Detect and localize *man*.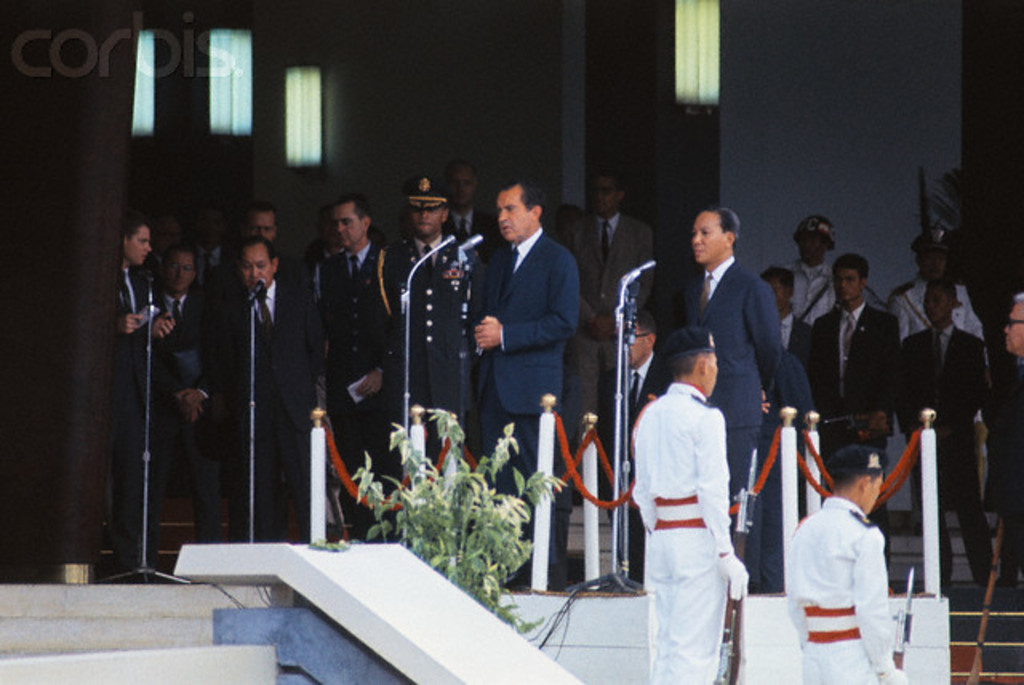
Localized at 891:227:981:344.
